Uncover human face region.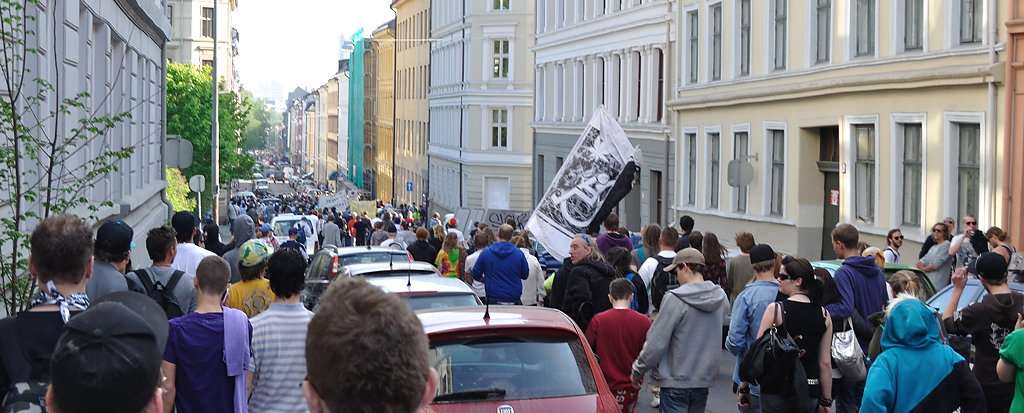
Uncovered: select_region(569, 241, 585, 263).
